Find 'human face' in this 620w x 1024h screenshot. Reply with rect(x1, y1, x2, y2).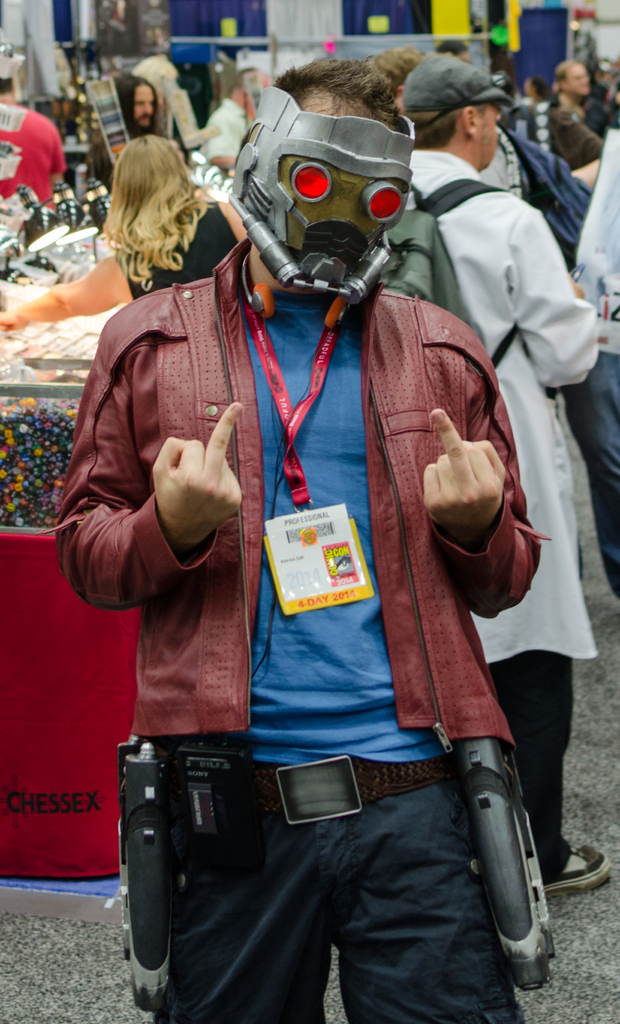
rect(568, 61, 589, 93).
